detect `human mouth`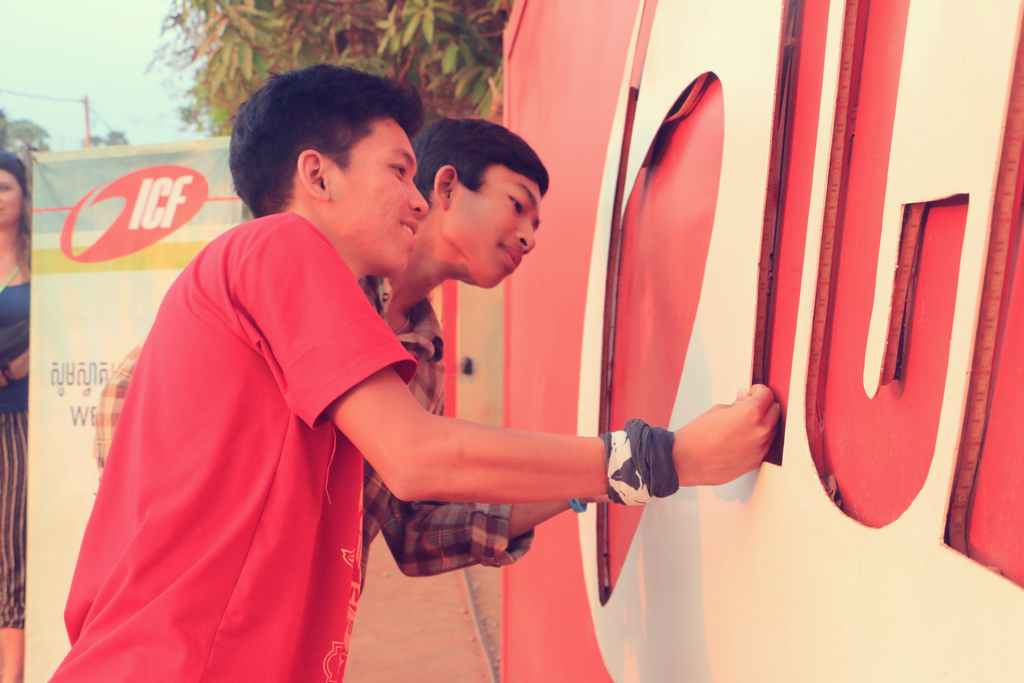
(499,245,520,266)
